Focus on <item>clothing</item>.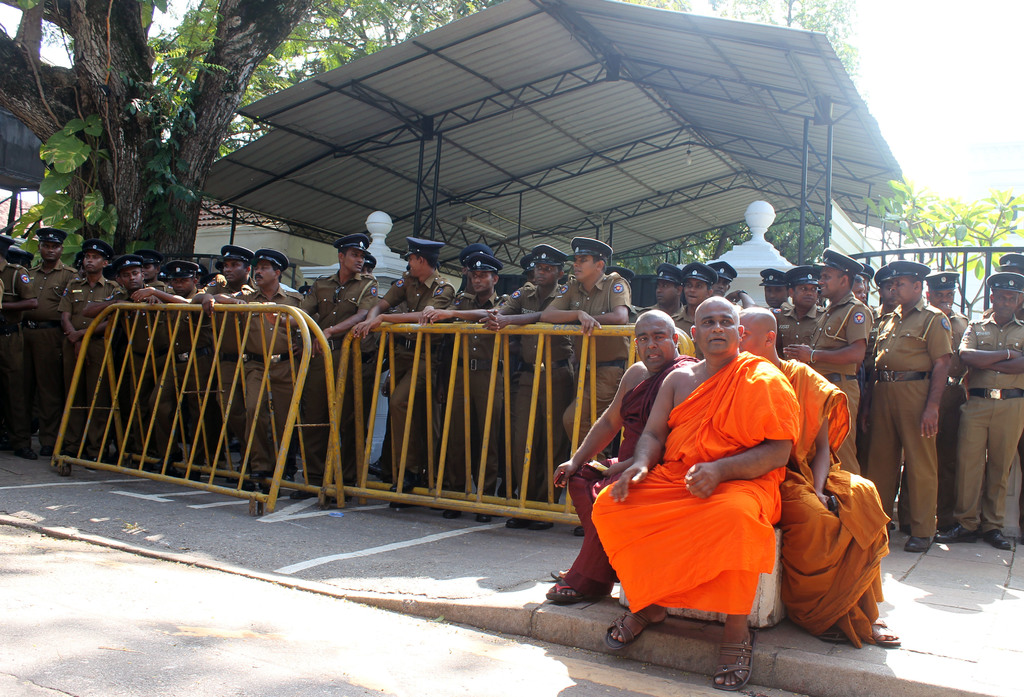
Focused at x1=0, y1=267, x2=47, y2=438.
